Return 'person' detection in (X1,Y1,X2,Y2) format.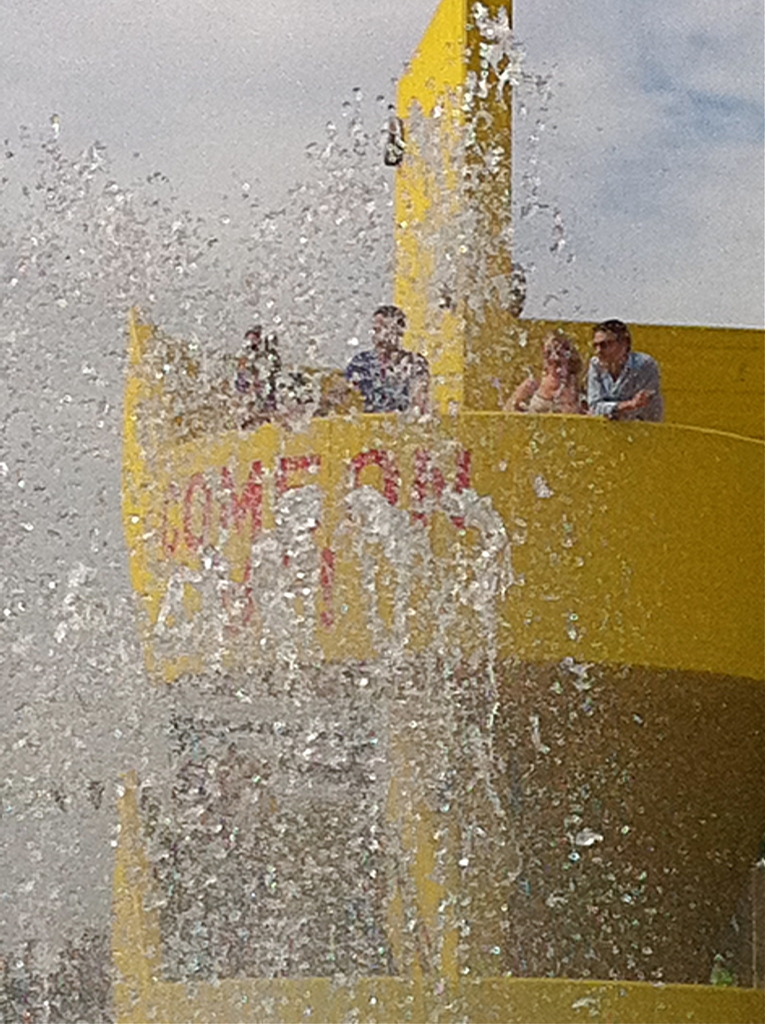
(499,337,568,416).
